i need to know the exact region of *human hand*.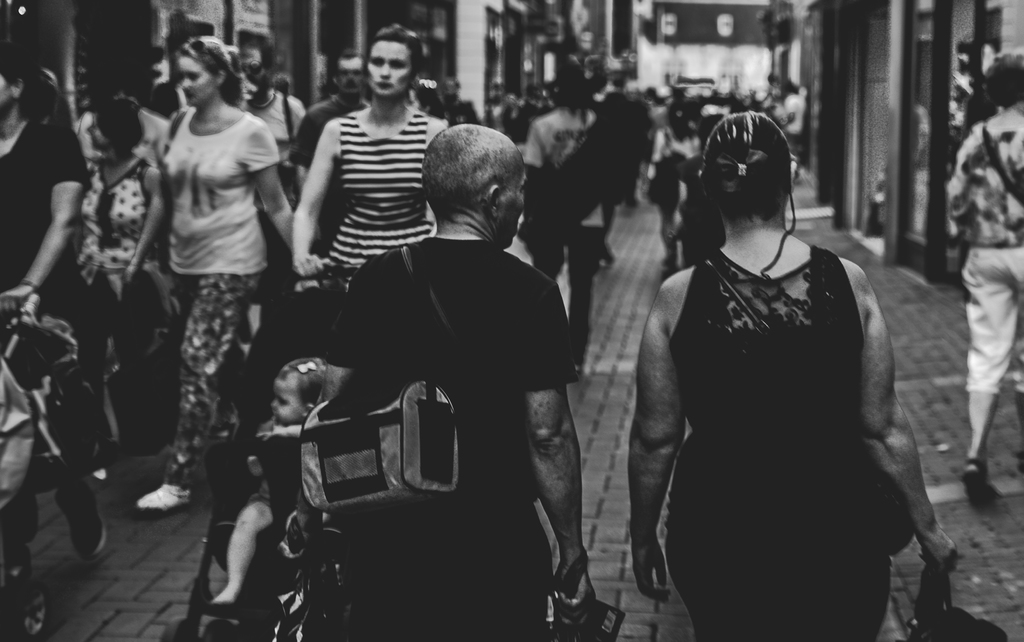
Region: left=255, top=431, right=280, bottom=446.
